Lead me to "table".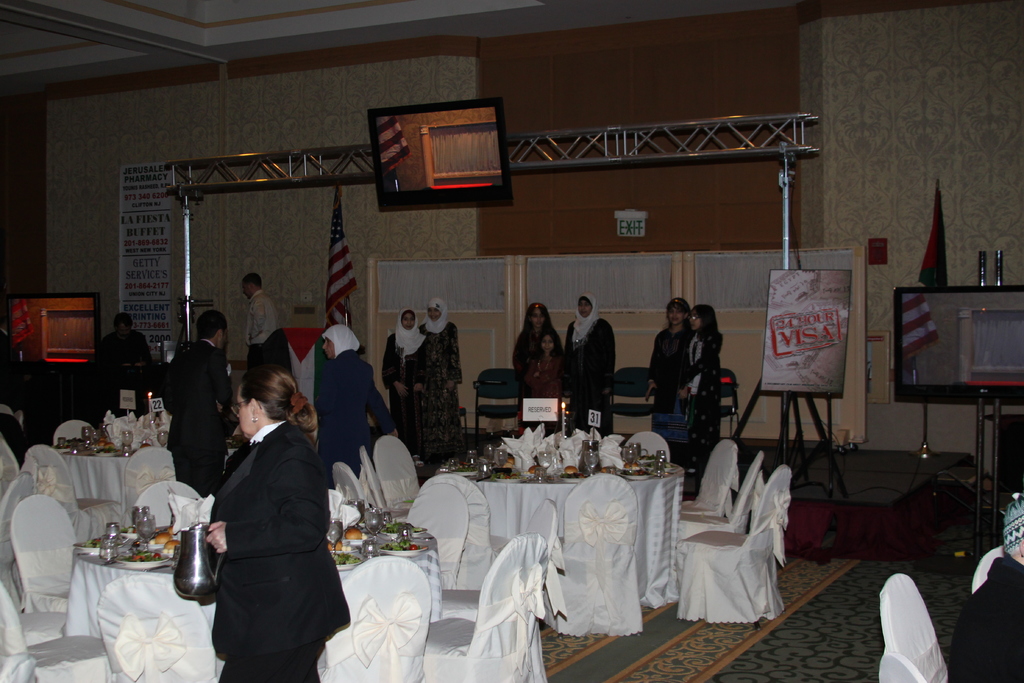
Lead to bbox=[60, 512, 444, 639].
